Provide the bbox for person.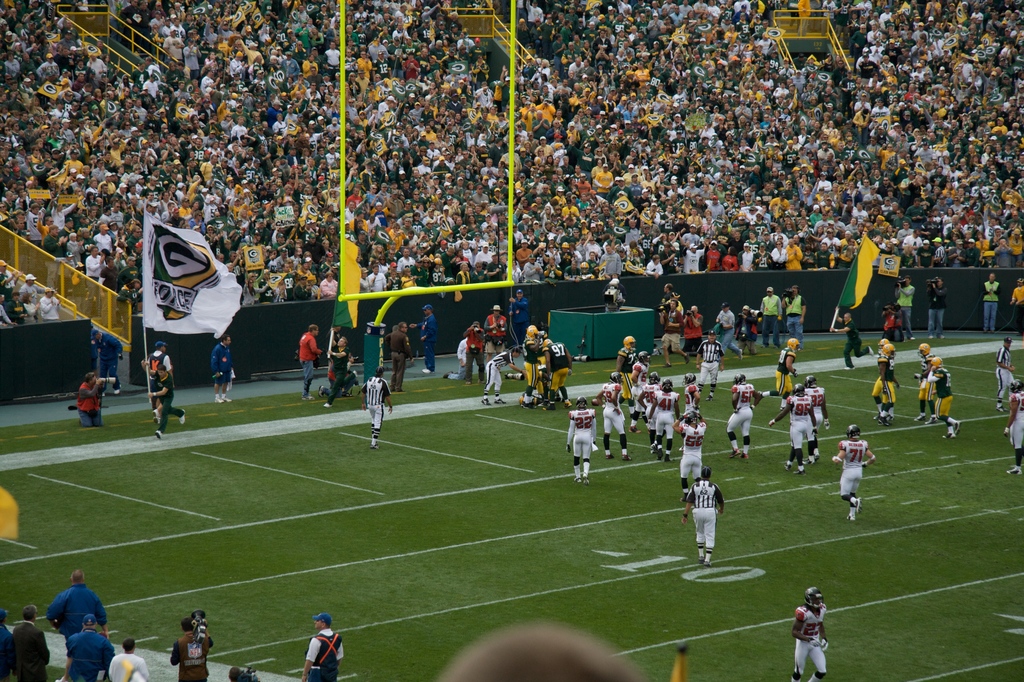
[left=833, top=424, right=874, bottom=518].
